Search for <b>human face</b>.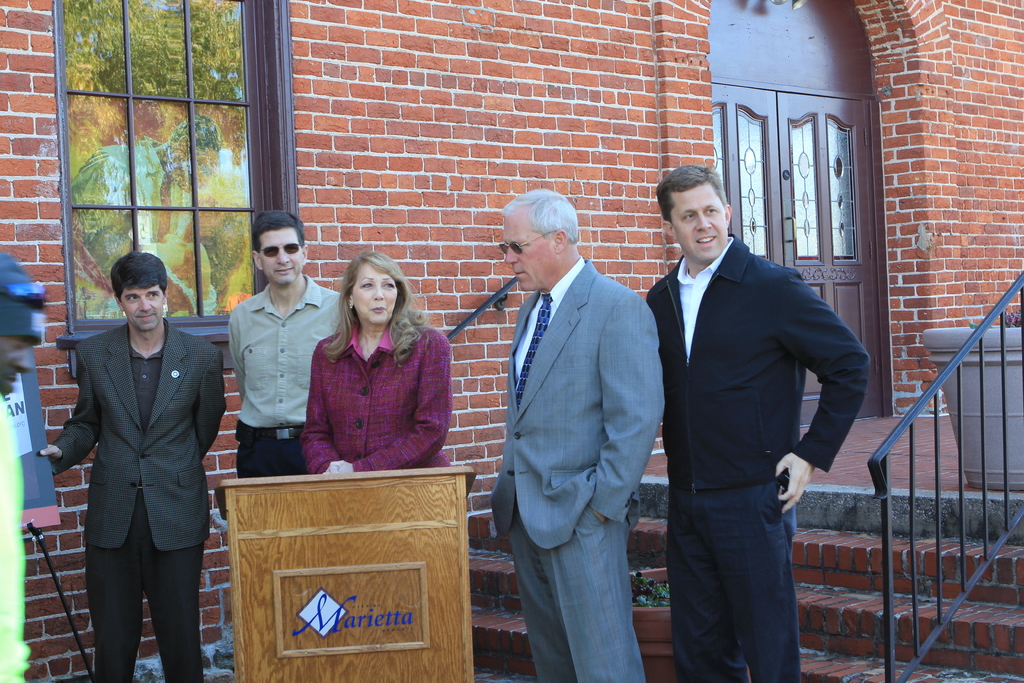
Found at 354:268:393:325.
